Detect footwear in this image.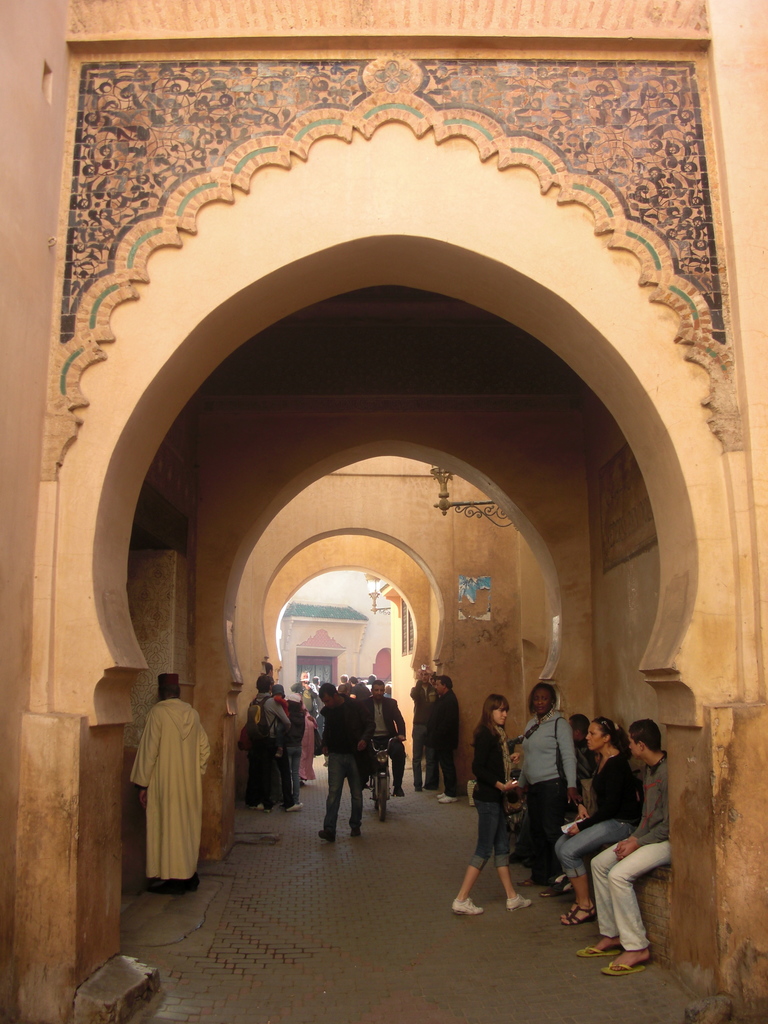
Detection: 573 942 623 963.
